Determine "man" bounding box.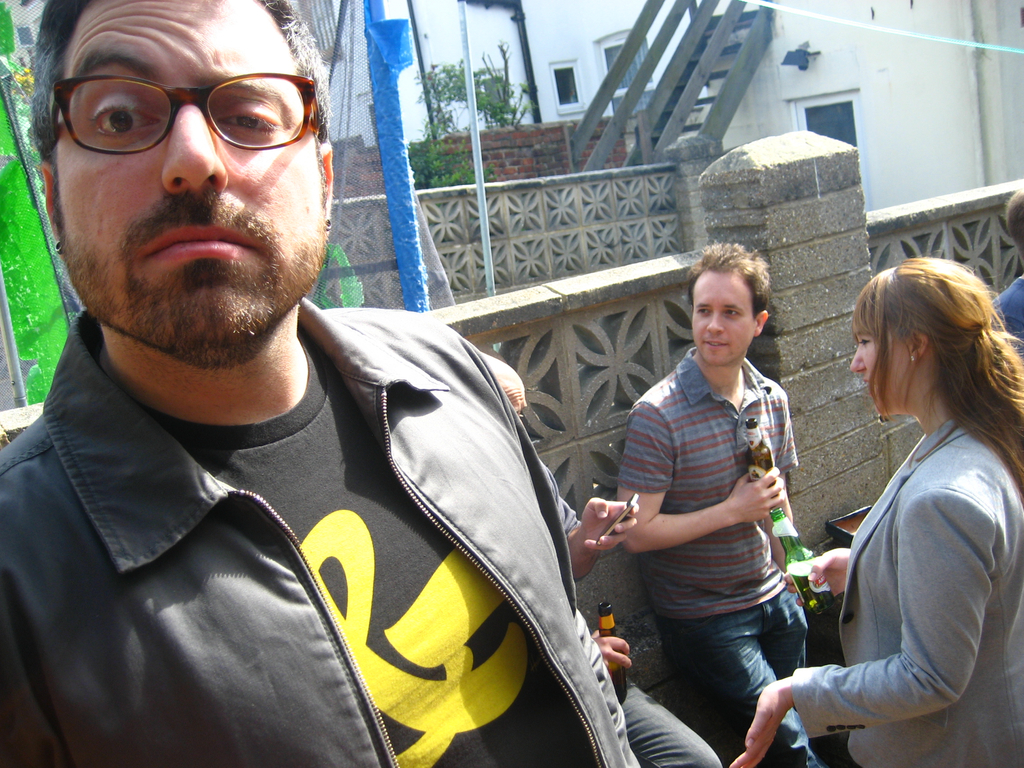
Determined: left=467, top=352, right=722, bottom=767.
